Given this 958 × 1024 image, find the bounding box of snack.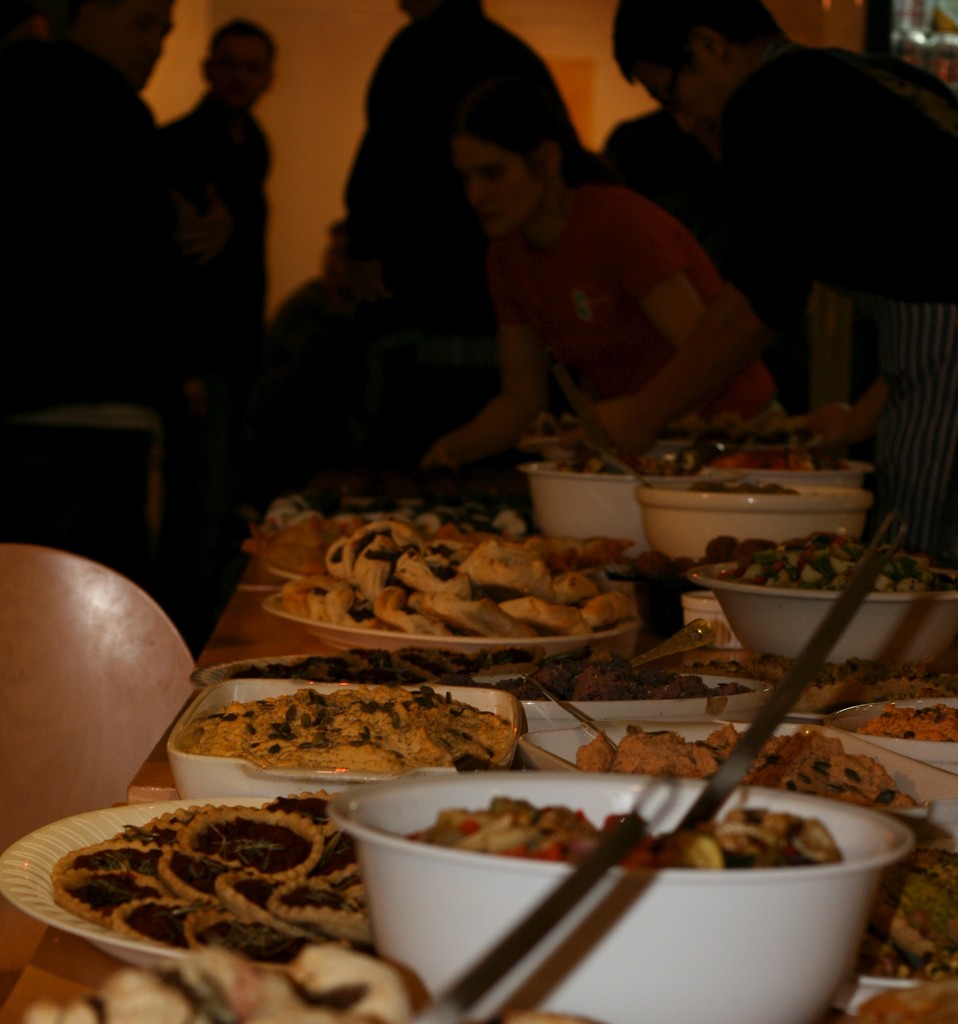
l=180, t=671, r=515, b=771.
